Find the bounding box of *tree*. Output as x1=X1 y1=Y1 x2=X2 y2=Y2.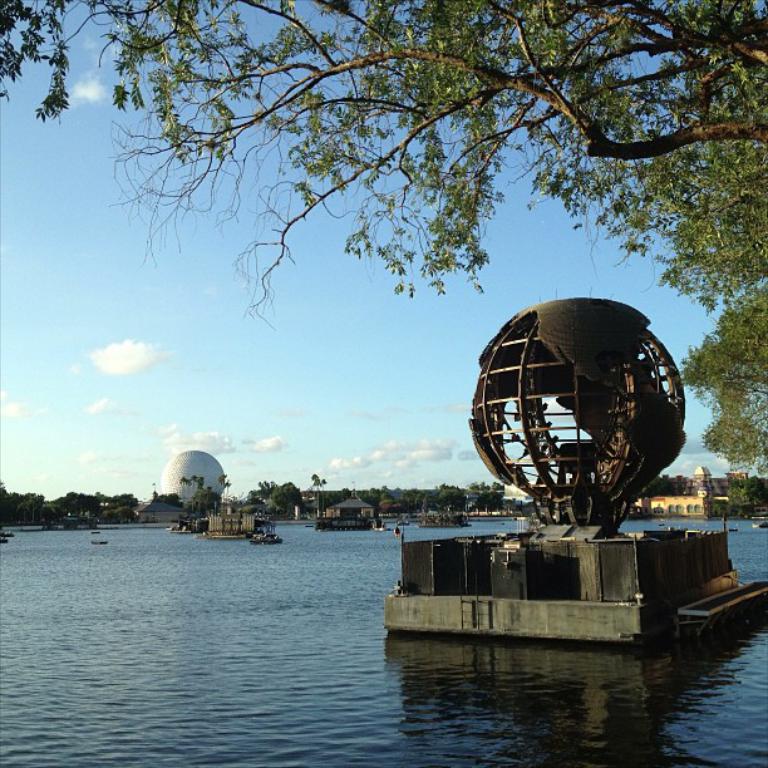
x1=0 y1=0 x2=73 y2=128.
